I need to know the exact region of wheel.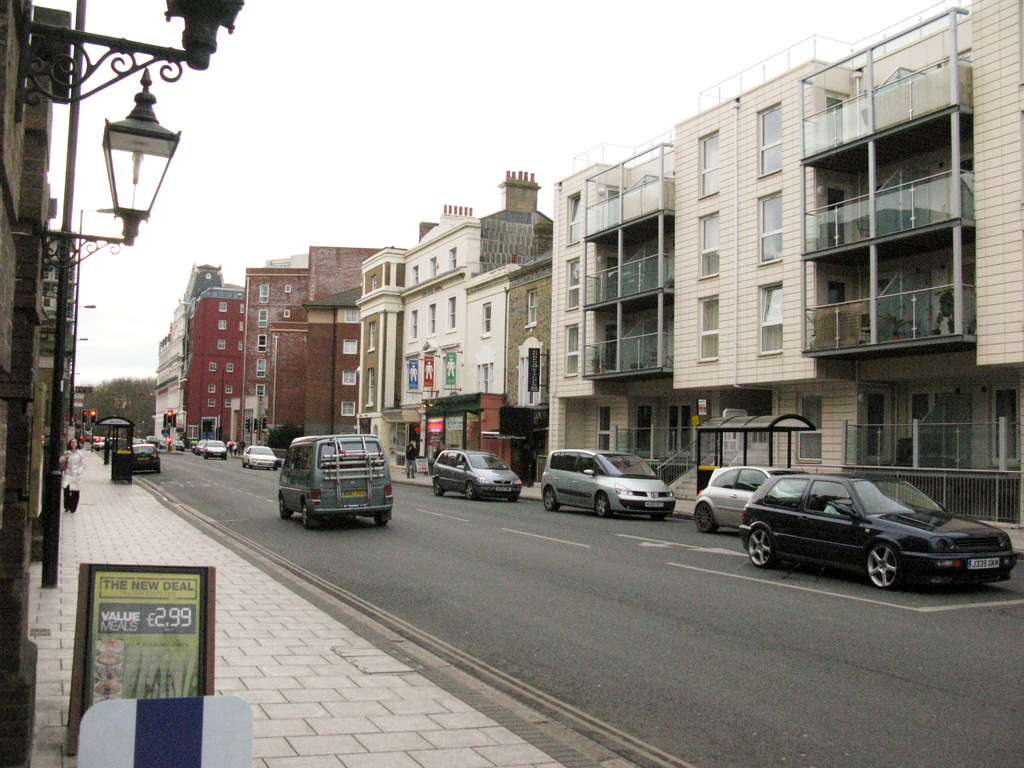
Region: Rect(866, 545, 902, 595).
